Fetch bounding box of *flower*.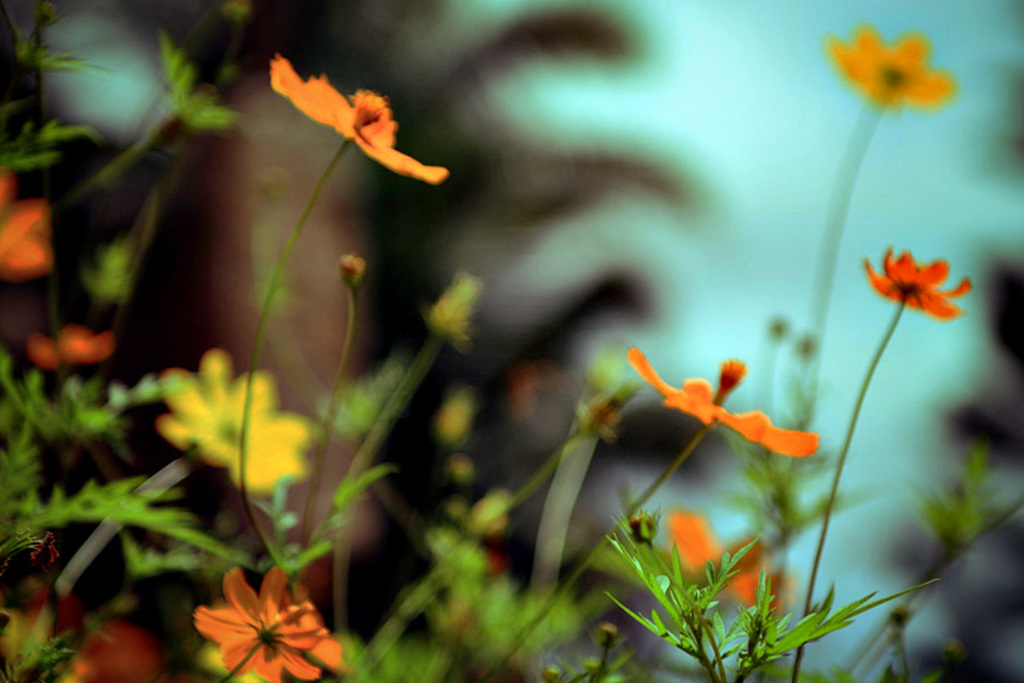
Bbox: box=[194, 561, 329, 682].
